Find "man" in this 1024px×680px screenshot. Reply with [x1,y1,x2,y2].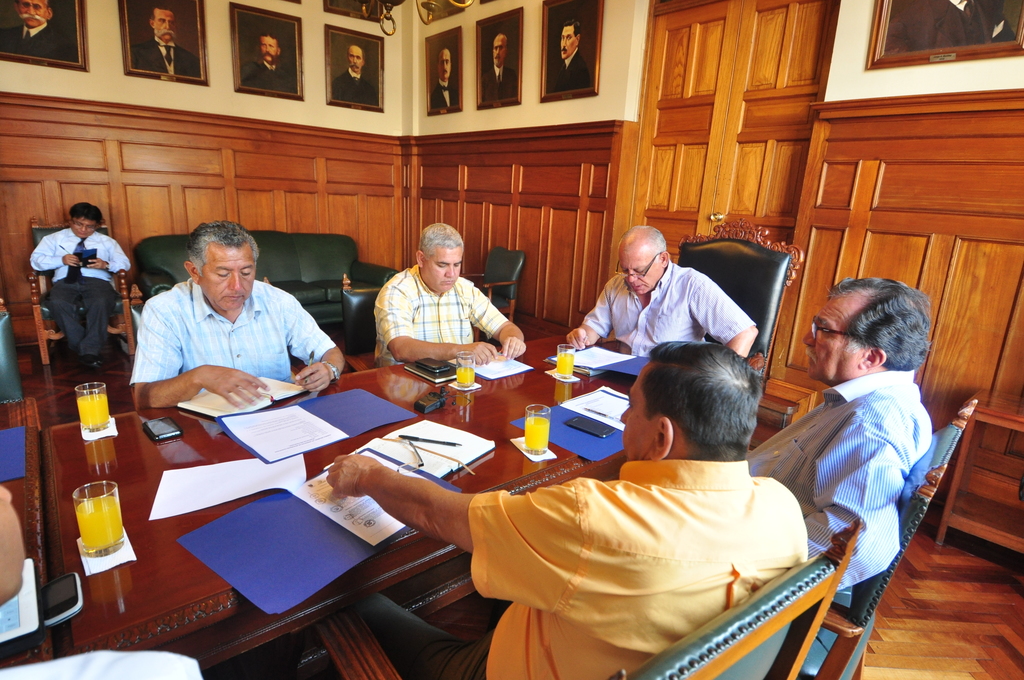
[739,278,934,593].
